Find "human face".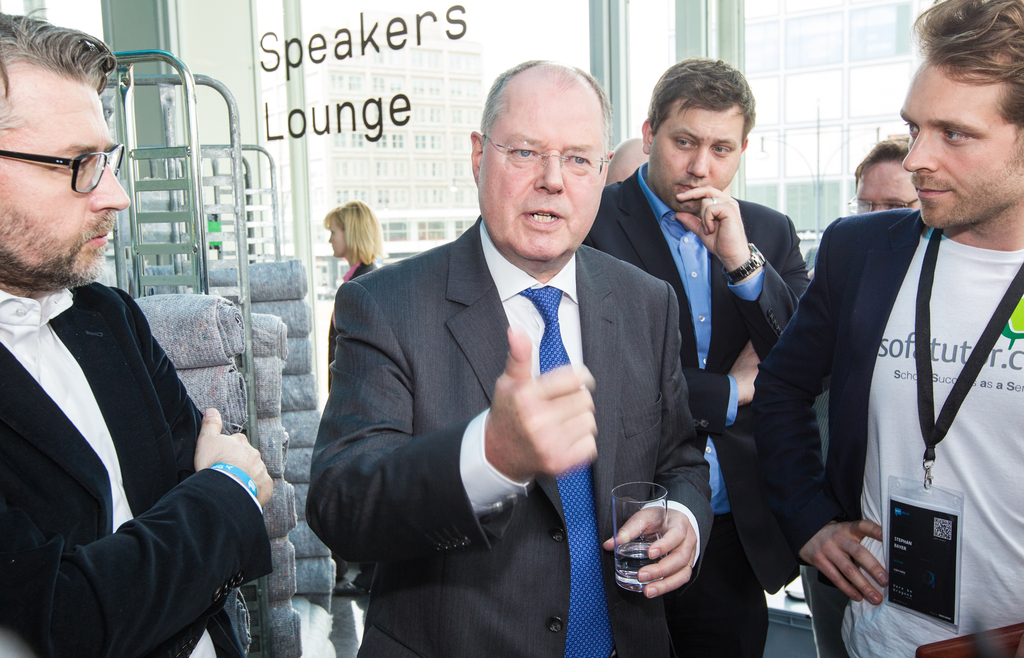
bbox=(481, 78, 607, 269).
